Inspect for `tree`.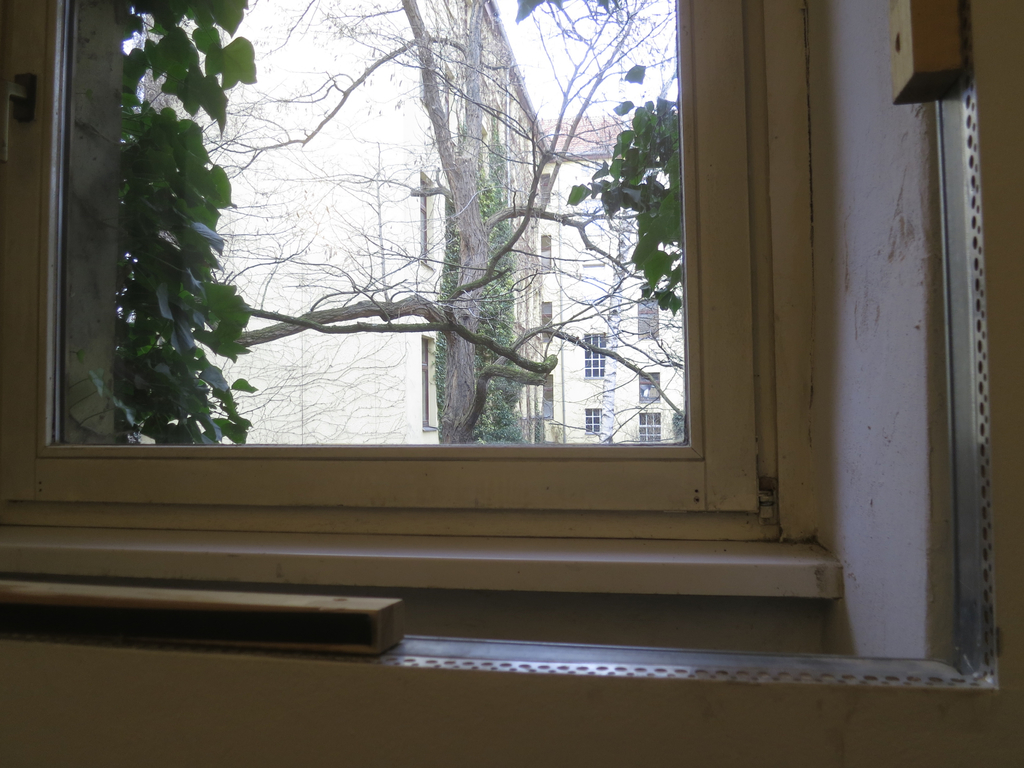
Inspection: <box>163,0,678,452</box>.
